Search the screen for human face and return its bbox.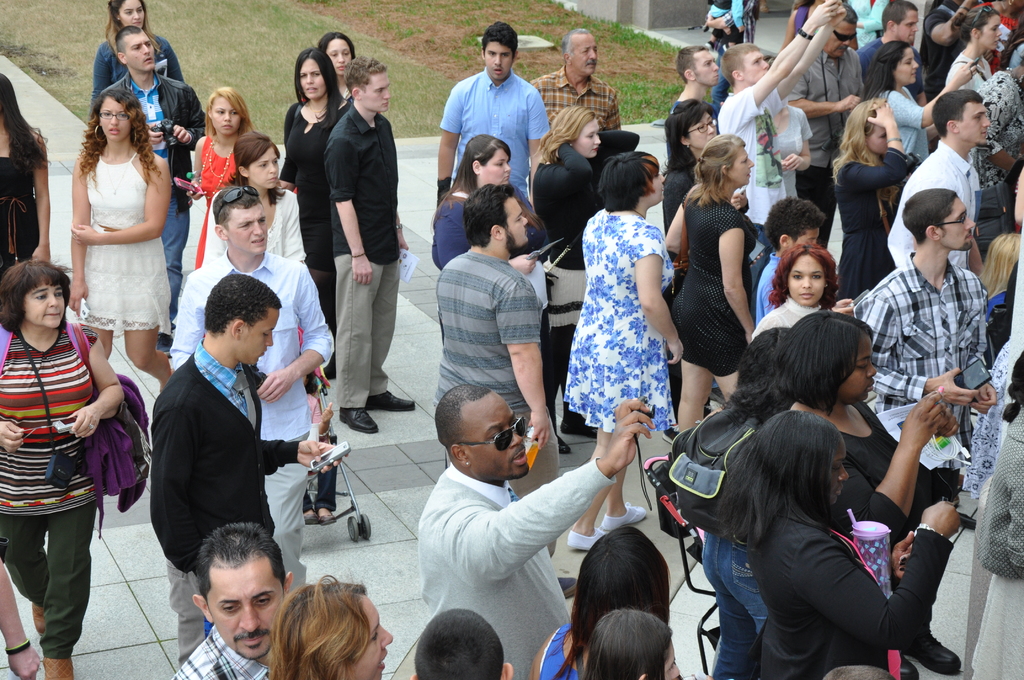
Found: <bbox>796, 225, 822, 250</bbox>.
